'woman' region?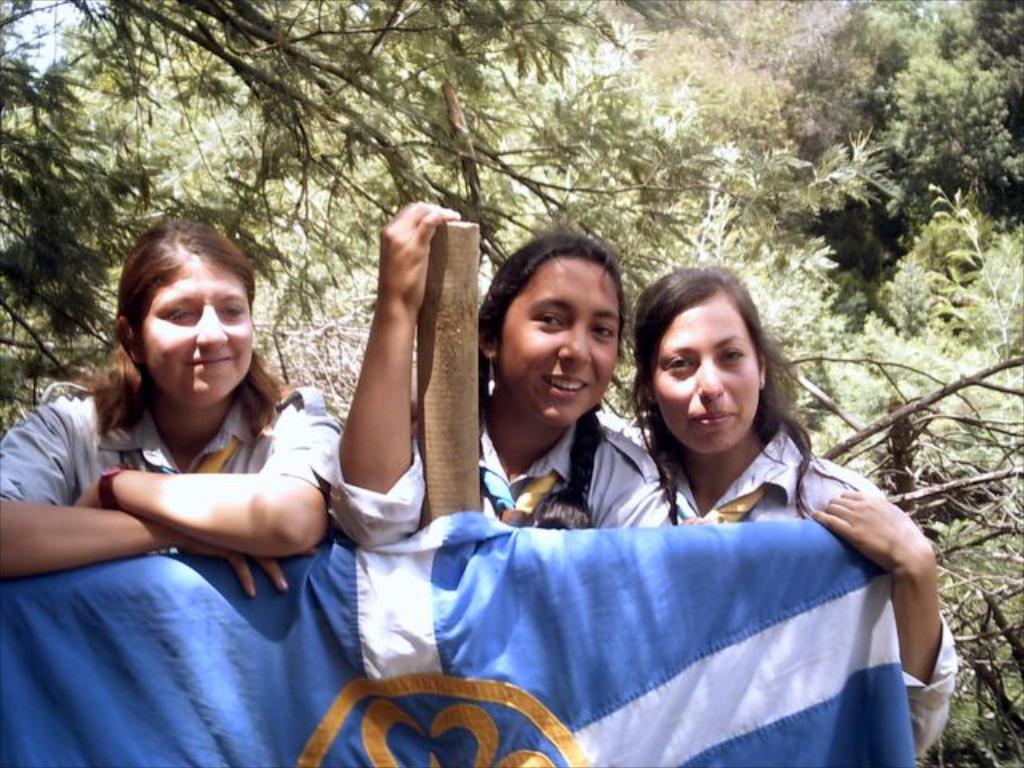
[x1=336, y1=195, x2=677, y2=546]
